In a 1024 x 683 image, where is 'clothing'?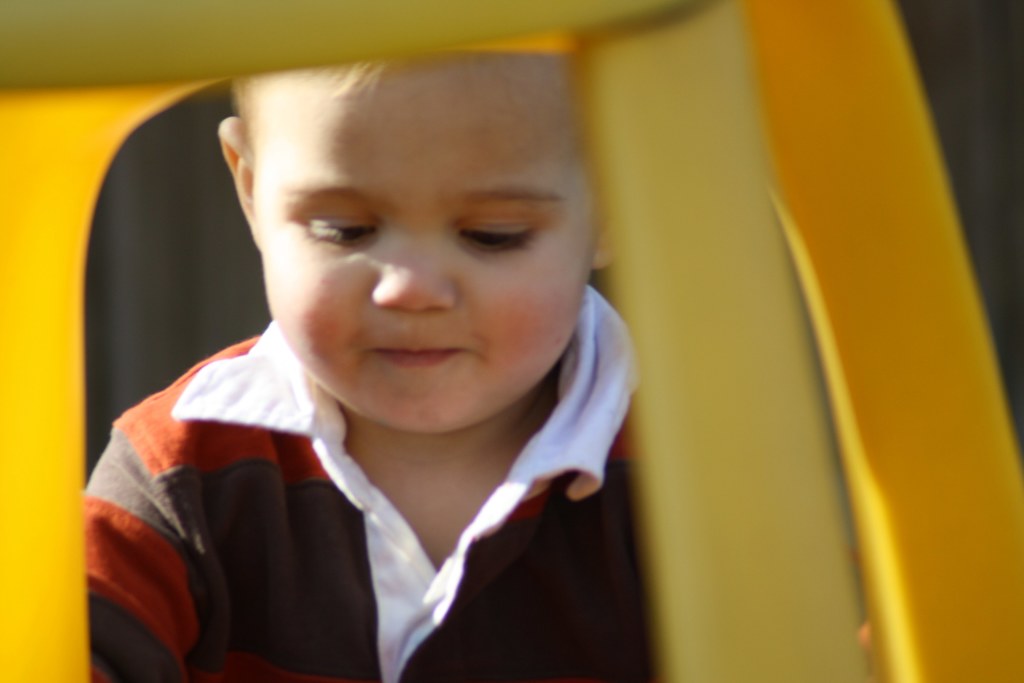
crop(83, 327, 670, 670).
